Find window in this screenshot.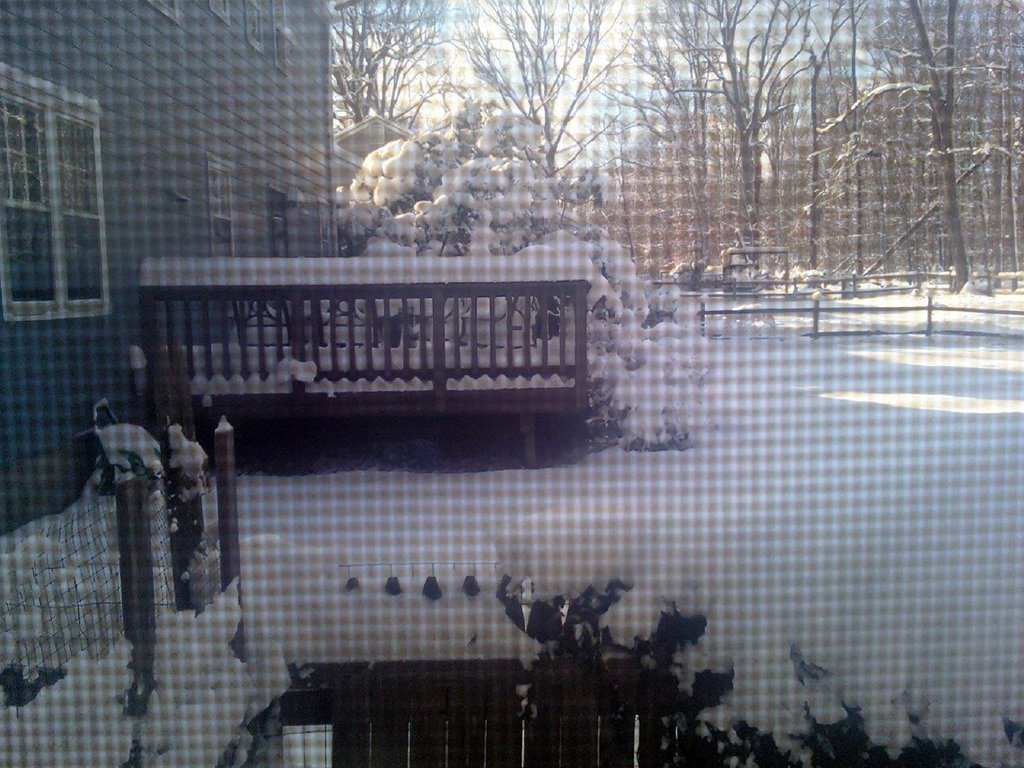
The bounding box for window is [1,63,113,319].
